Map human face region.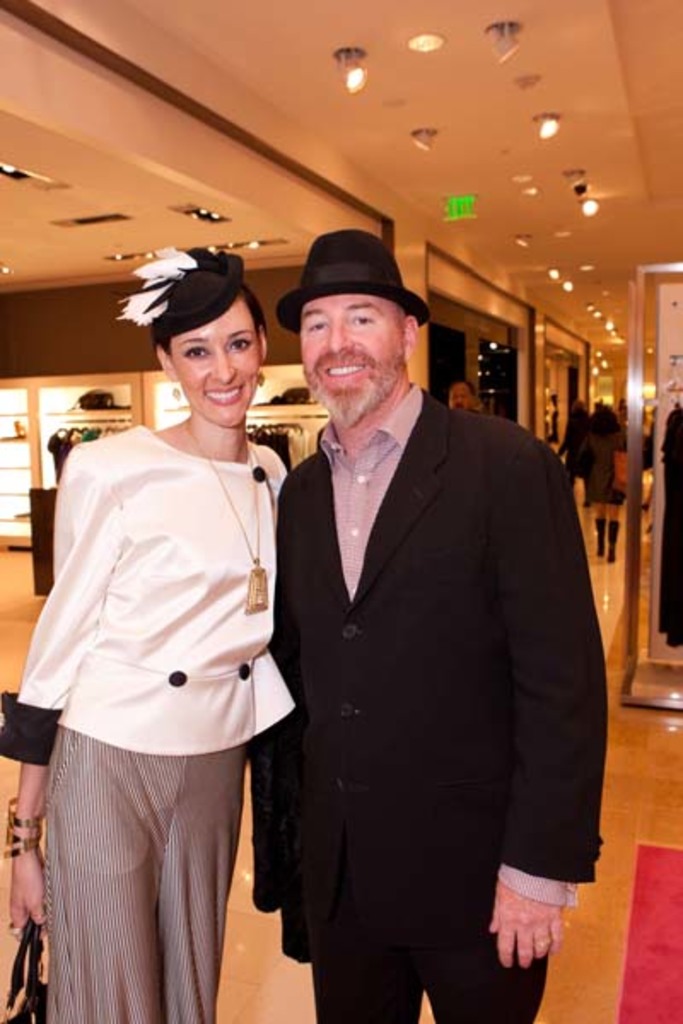
Mapped to 302:292:405:416.
